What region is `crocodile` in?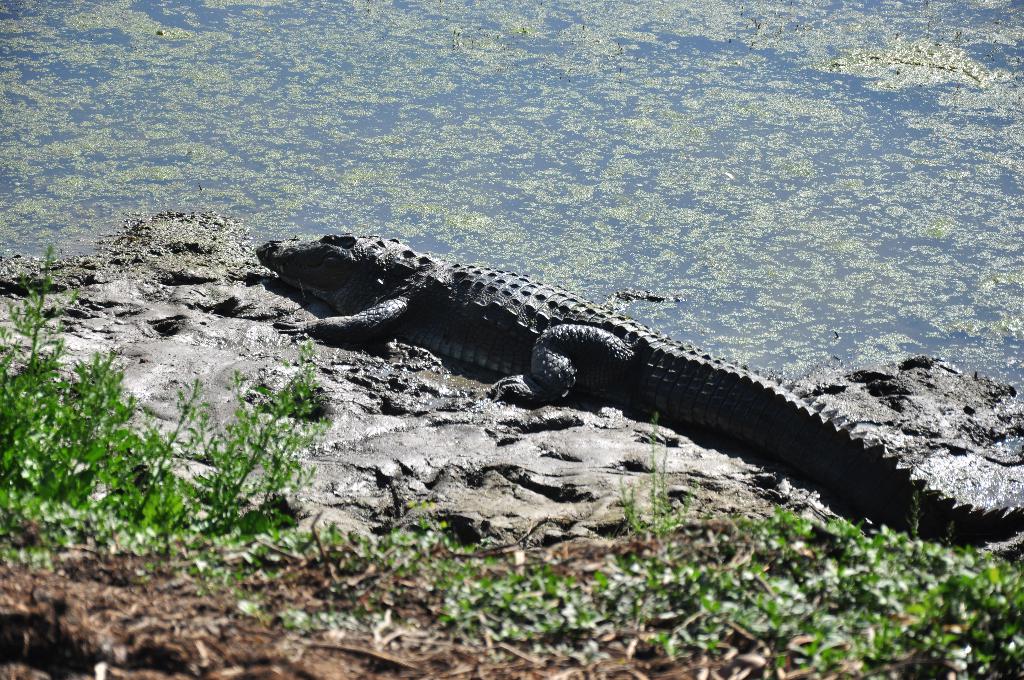
[256,232,1023,542].
